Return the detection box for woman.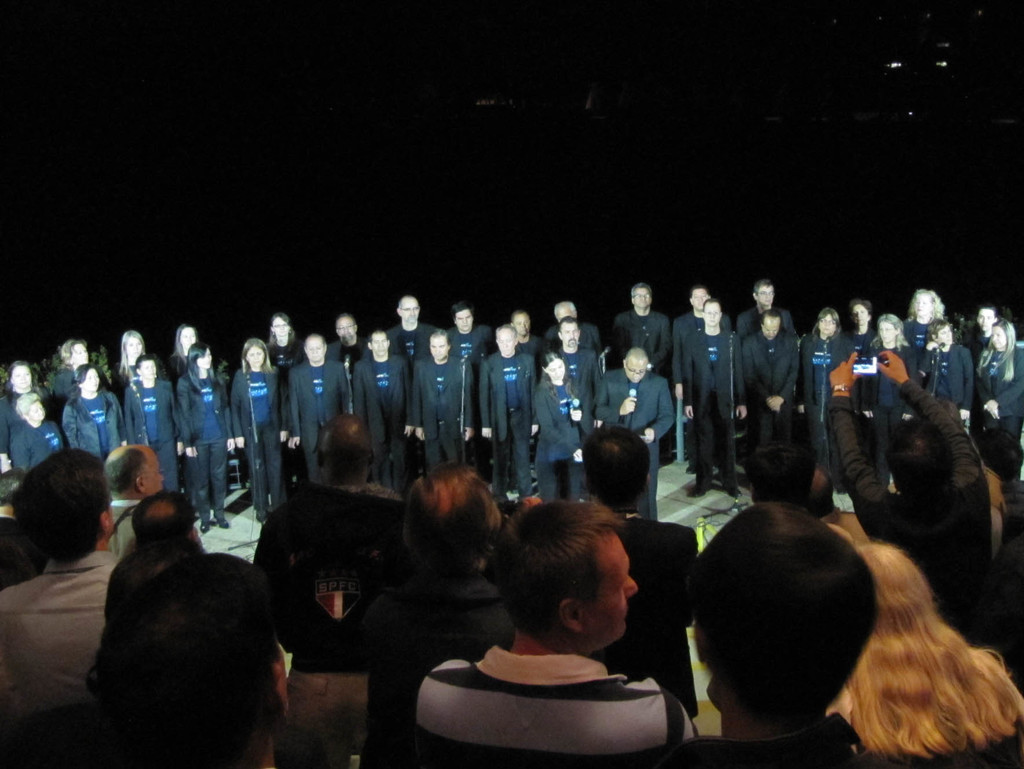
966/318/1023/439.
